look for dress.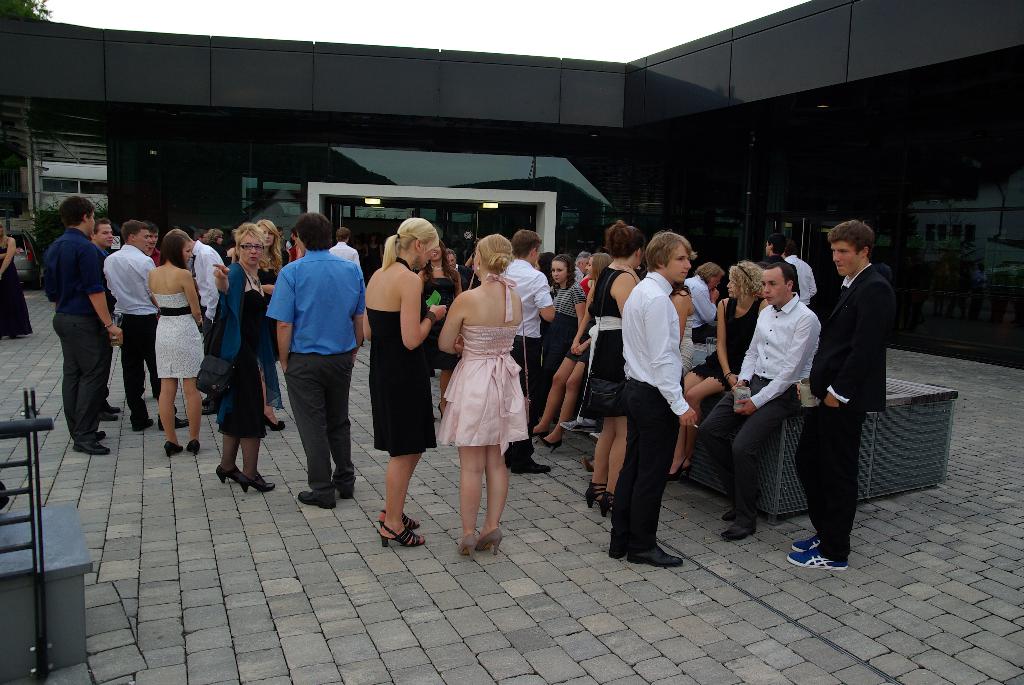
Found: x1=216, y1=274, x2=268, y2=440.
